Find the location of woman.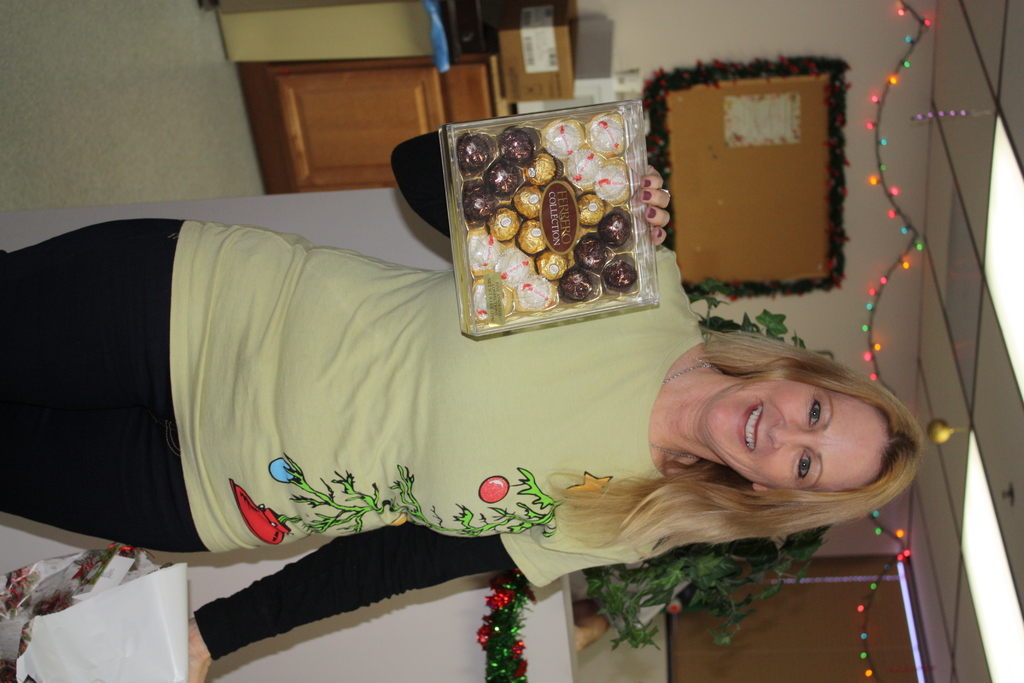
Location: 89, 107, 891, 616.
